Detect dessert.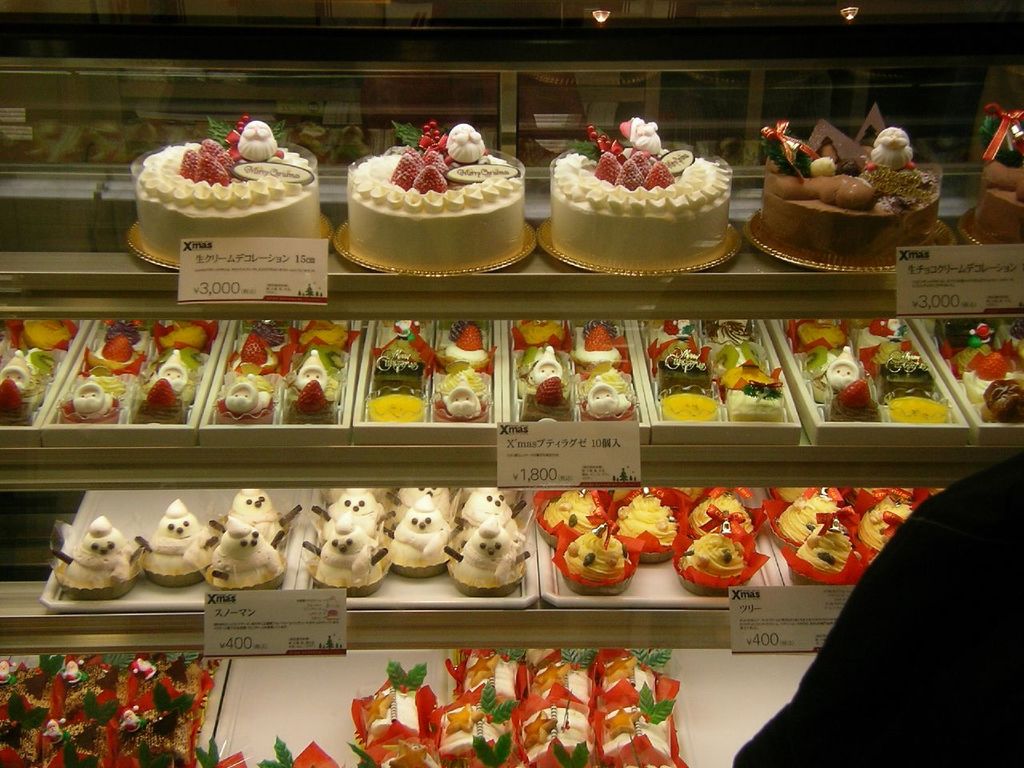
Detected at [left=154, top=321, right=217, bottom=354].
